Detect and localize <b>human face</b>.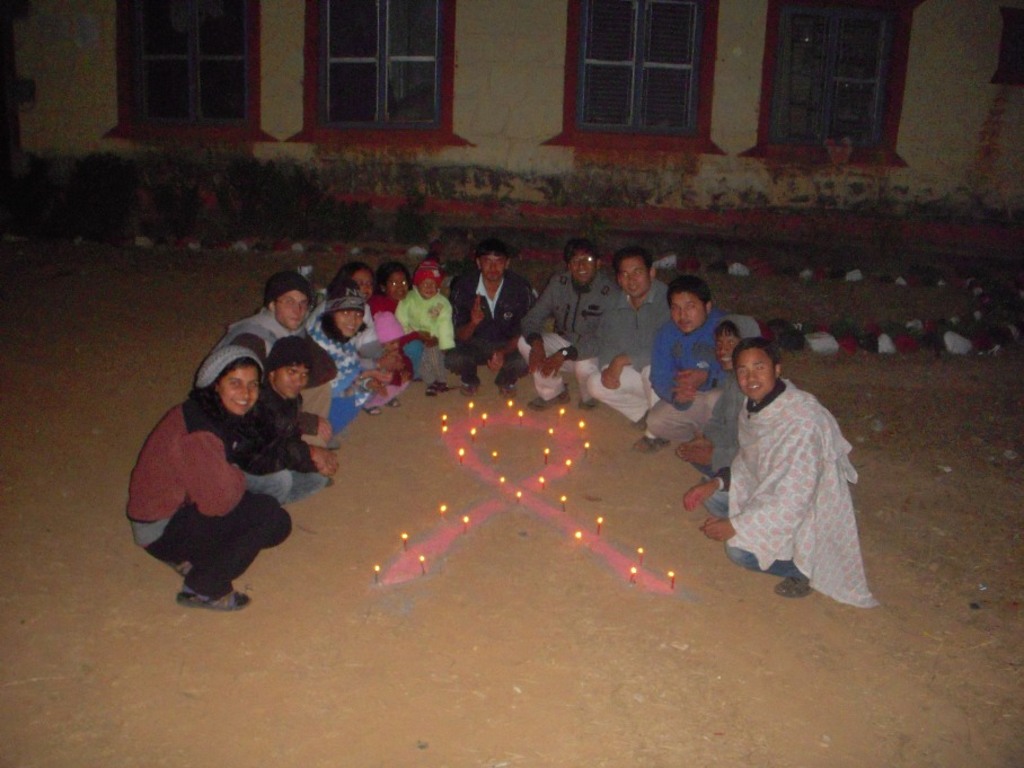
Localized at (418,276,439,300).
